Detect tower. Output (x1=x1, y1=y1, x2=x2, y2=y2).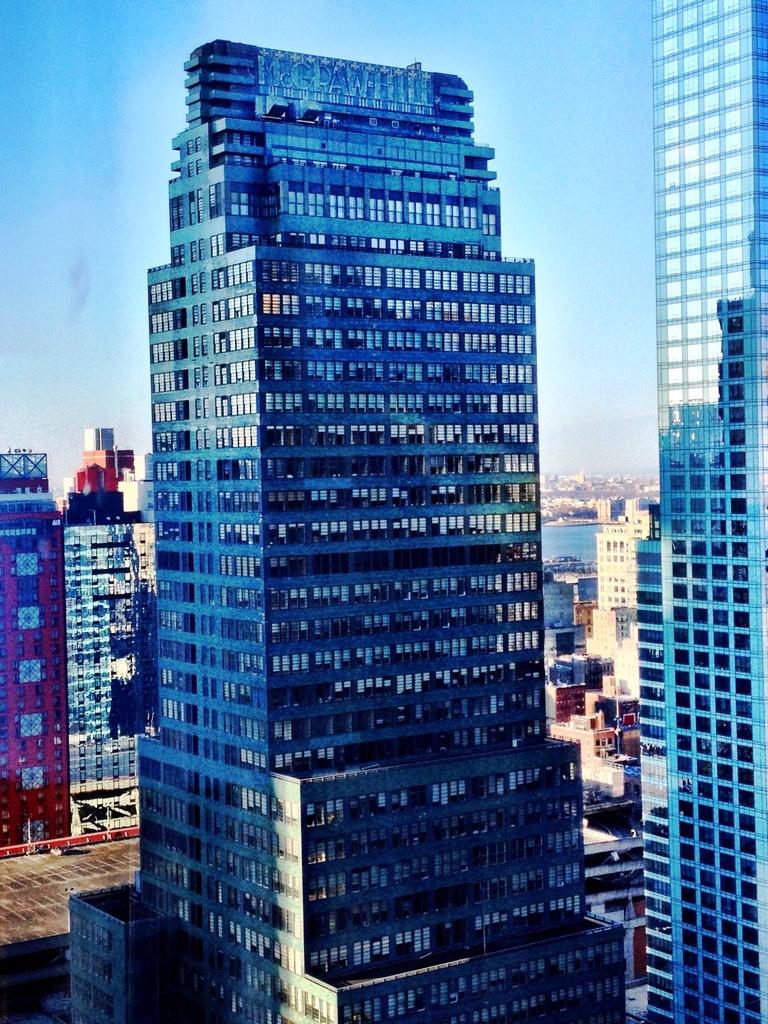
(x1=630, y1=1, x2=767, y2=1023).
